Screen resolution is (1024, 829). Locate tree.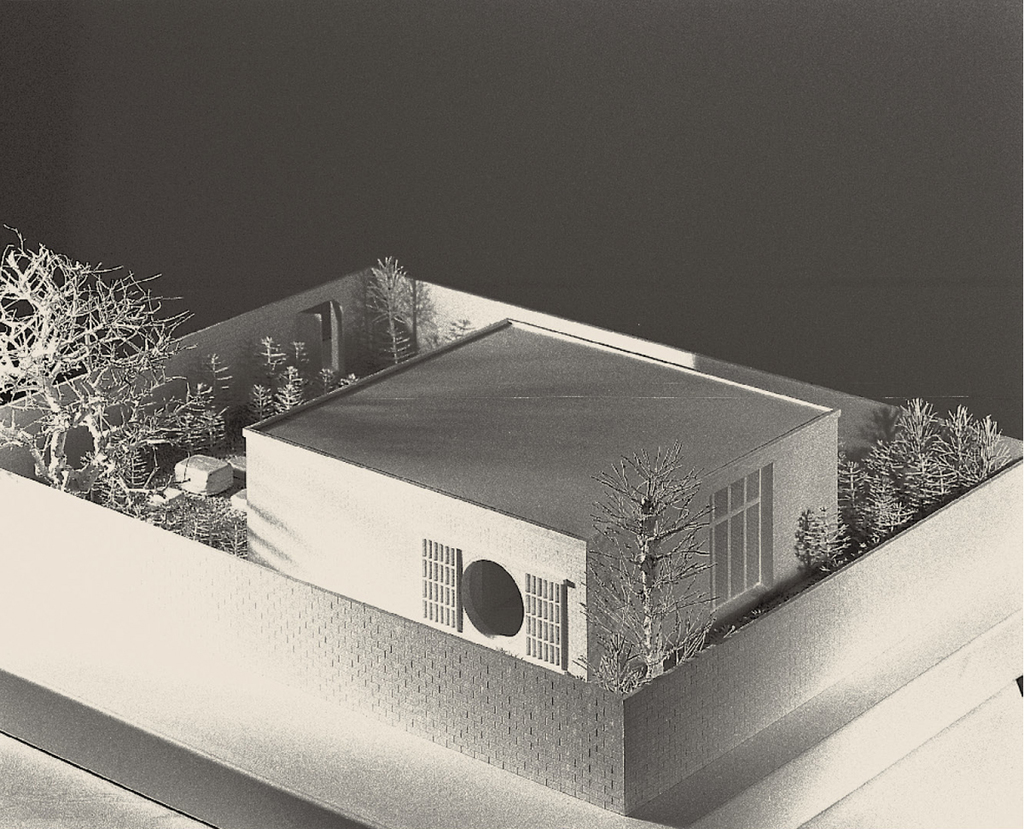
(left=573, top=436, right=719, bottom=693).
